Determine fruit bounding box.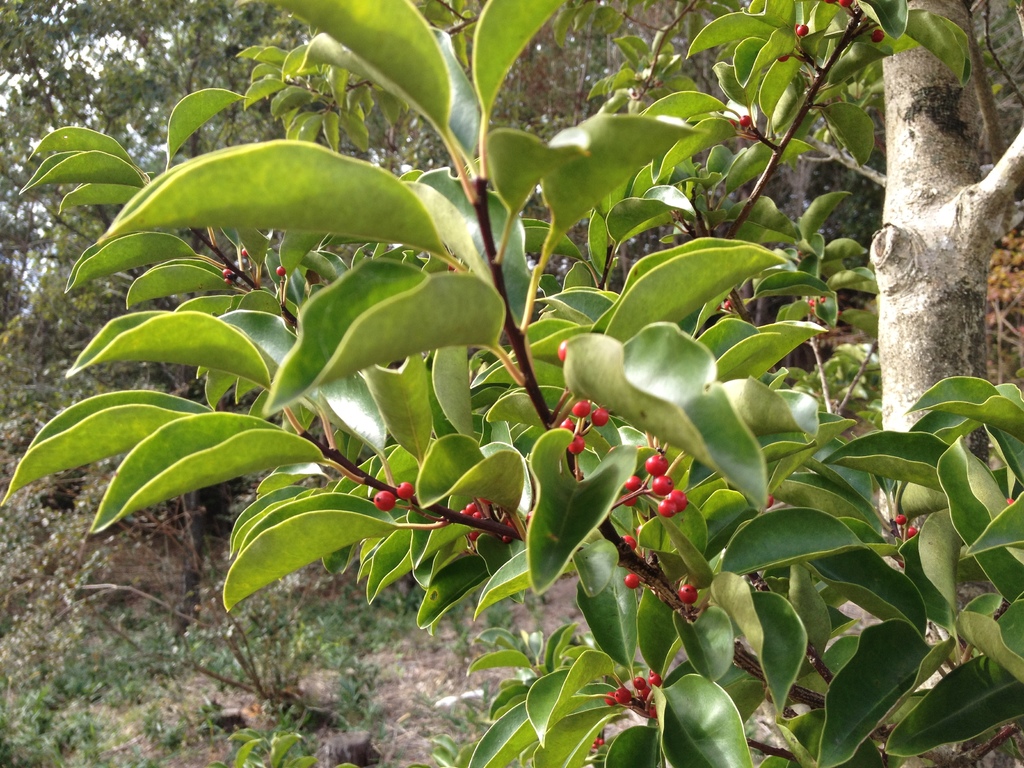
Determined: 557 419 575 434.
